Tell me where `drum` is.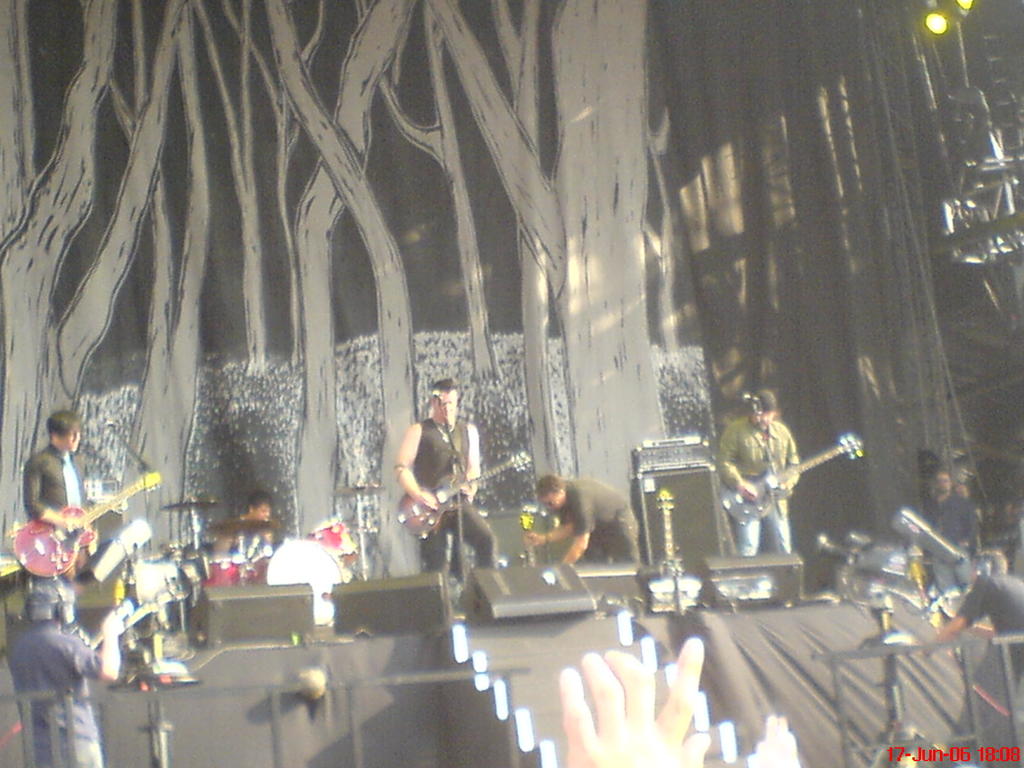
`drum` is at {"x1": 248, "y1": 540, "x2": 346, "y2": 627}.
